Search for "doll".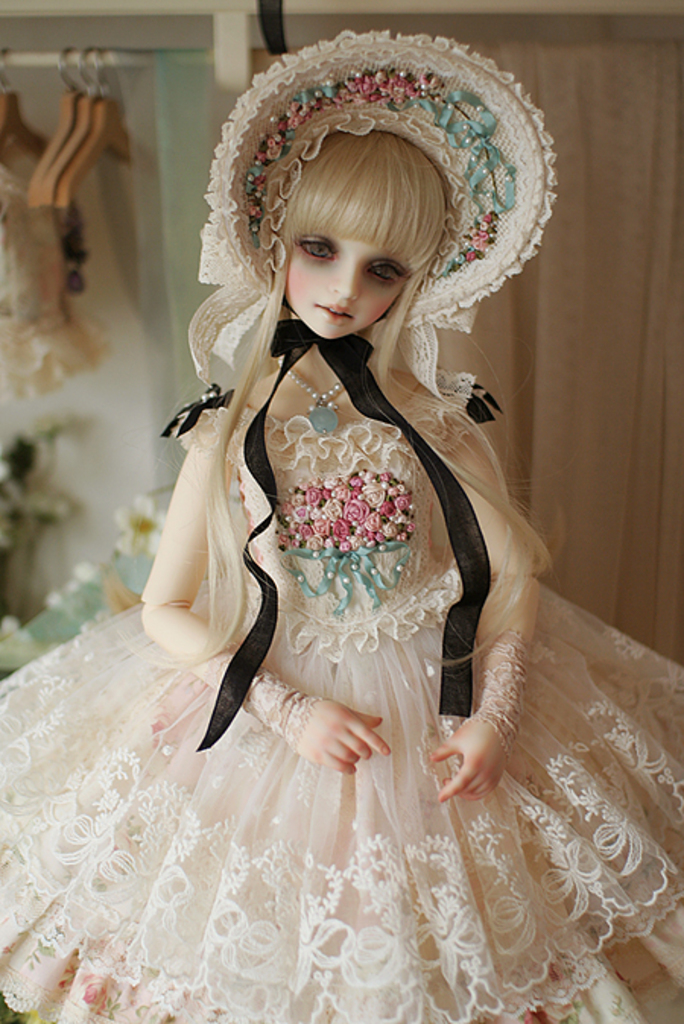
Found at box(94, 64, 591, 1003).
